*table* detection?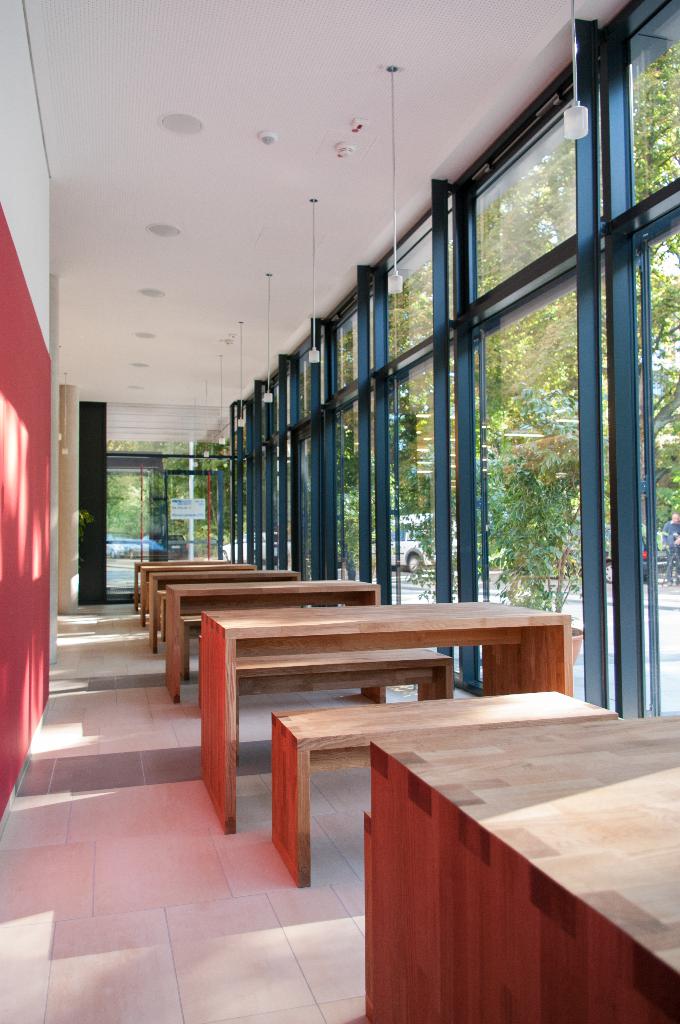
122,547,308,660
